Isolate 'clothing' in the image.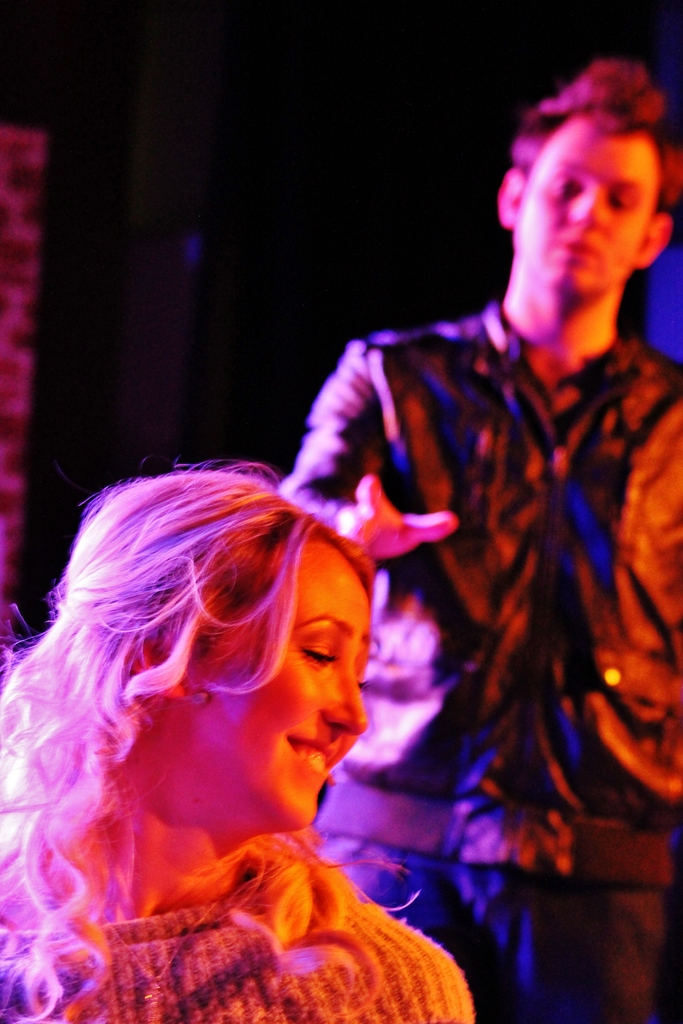
Isolated region: crop(276, 307, 682, 1023).
